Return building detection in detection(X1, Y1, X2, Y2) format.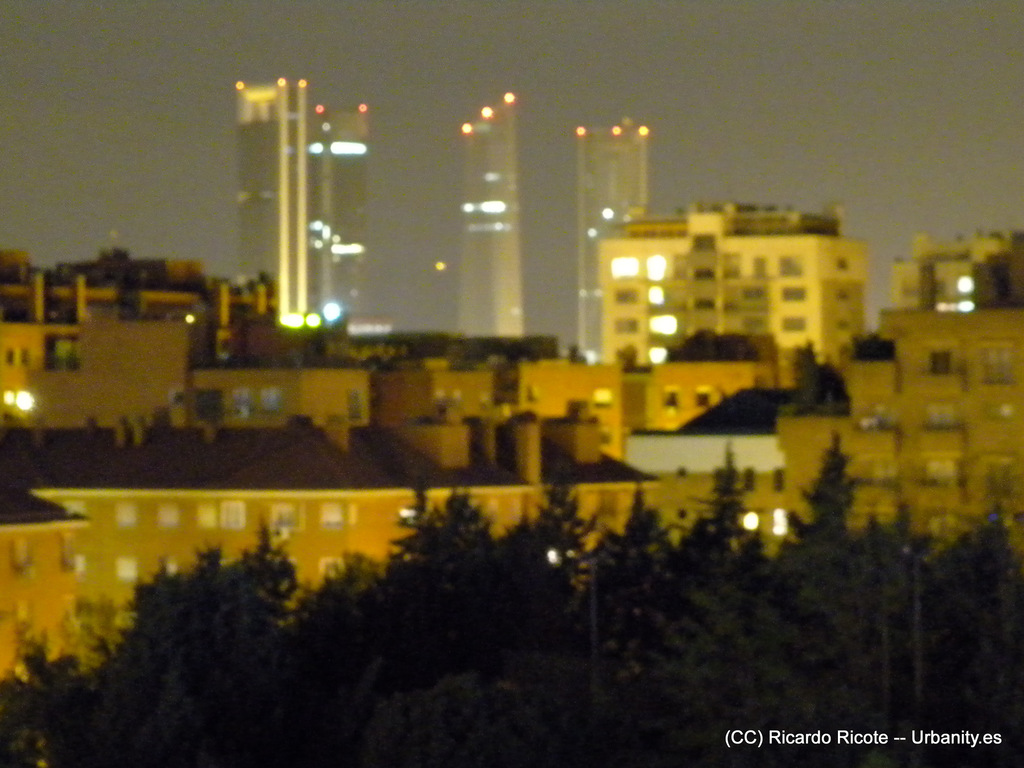
detection(779, 227, 1023, 541).
